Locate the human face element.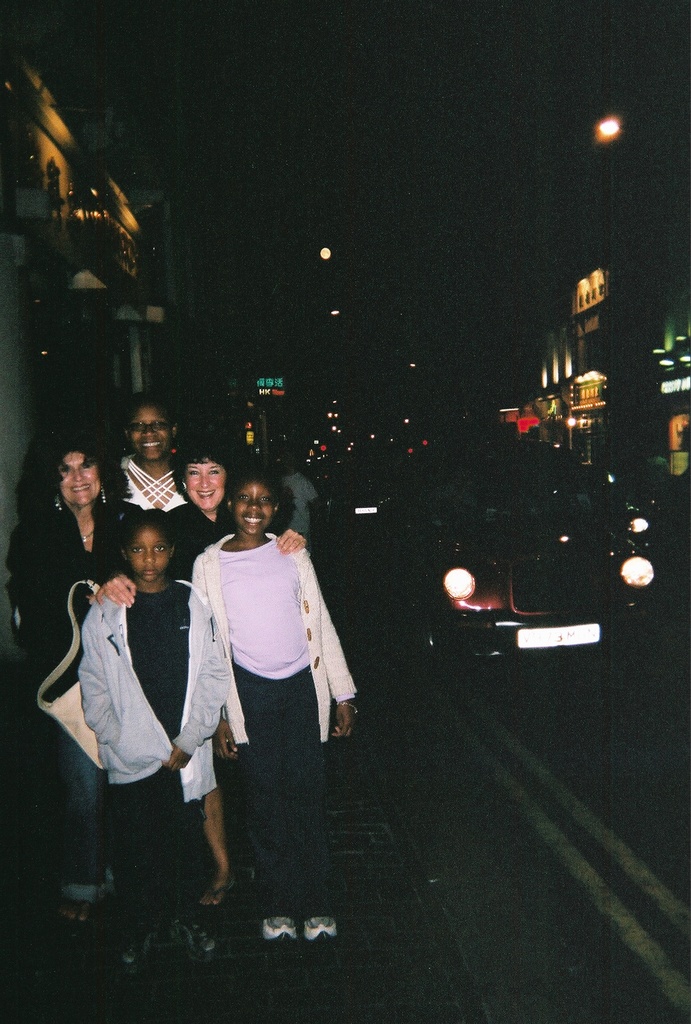
Element bbox: (x1=54, y1=449, x2=100, y2=508).
